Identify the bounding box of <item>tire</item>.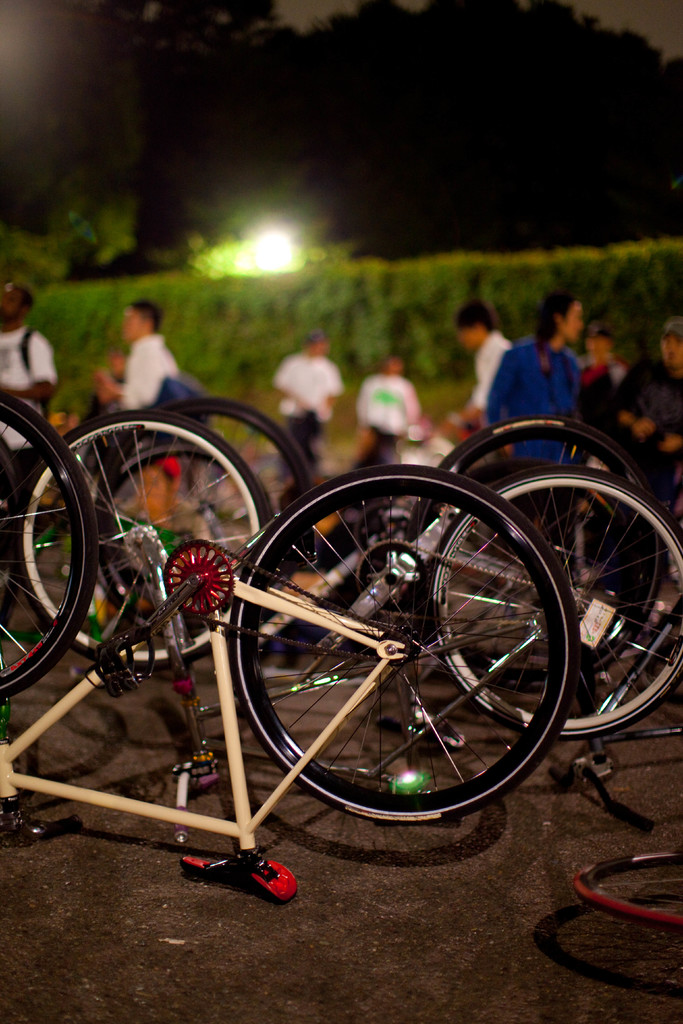
detection(81, 435, 275, 645).
